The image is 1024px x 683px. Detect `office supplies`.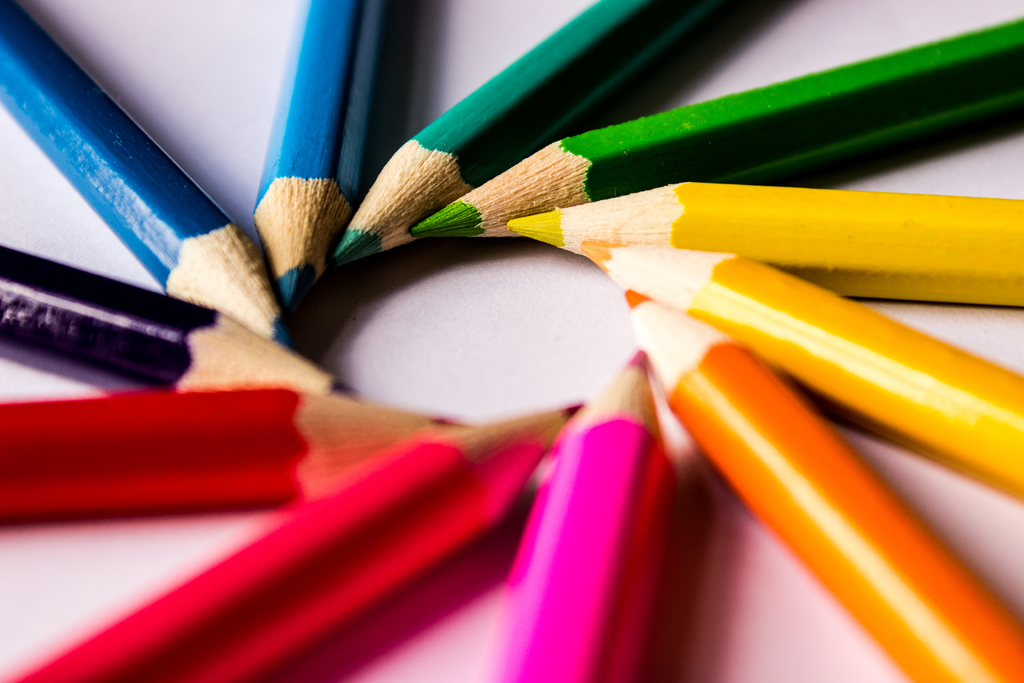
Detection: (left=613, top=284, right=1023, bottom=682).
